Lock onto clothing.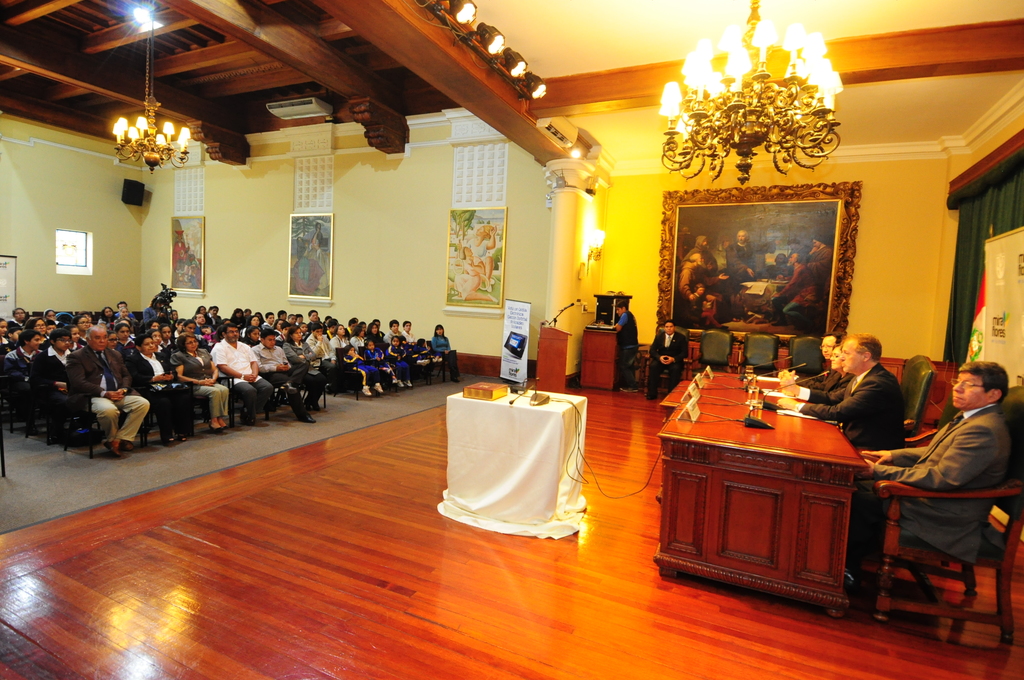
Locked: box(851, 403, 1011, 566).
